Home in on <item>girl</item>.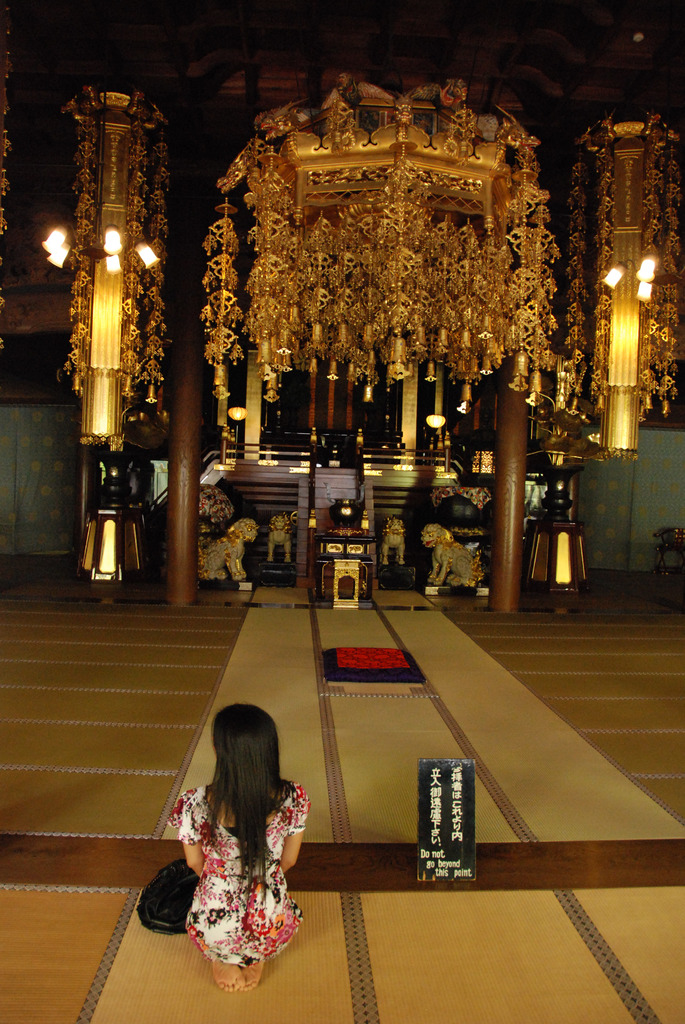
Homed in at (left=165, top=705, right=308, bottom=995).
